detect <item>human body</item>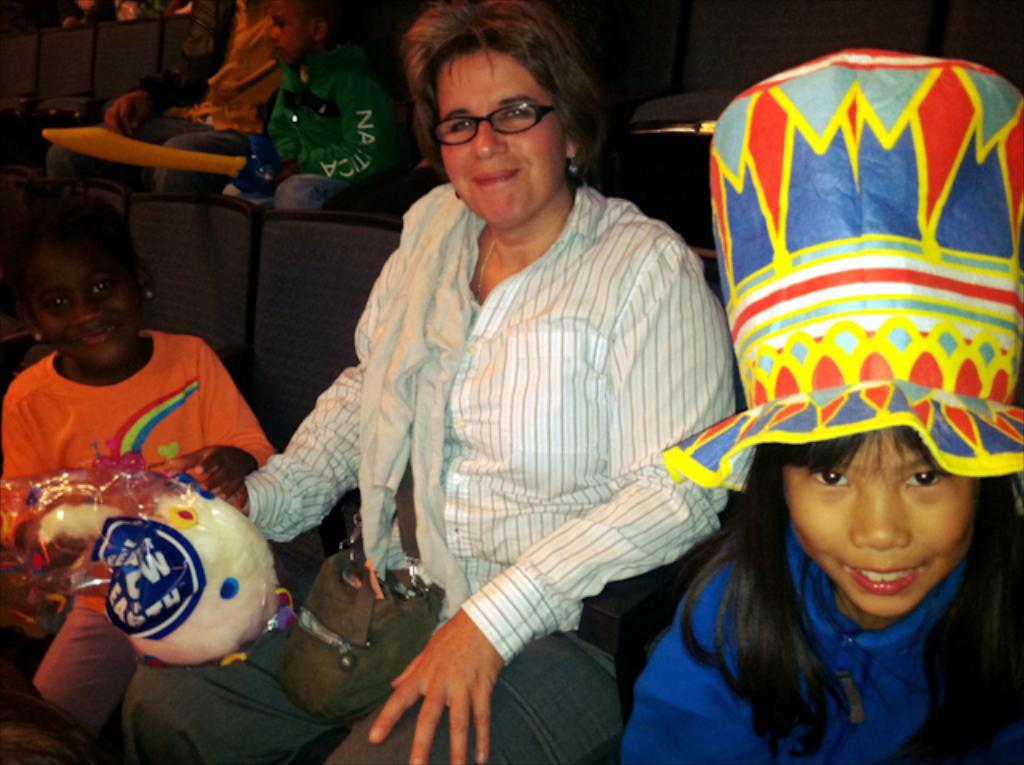
{"x1": 6, "y1": 187, "x2": 277, "y2": 703}
